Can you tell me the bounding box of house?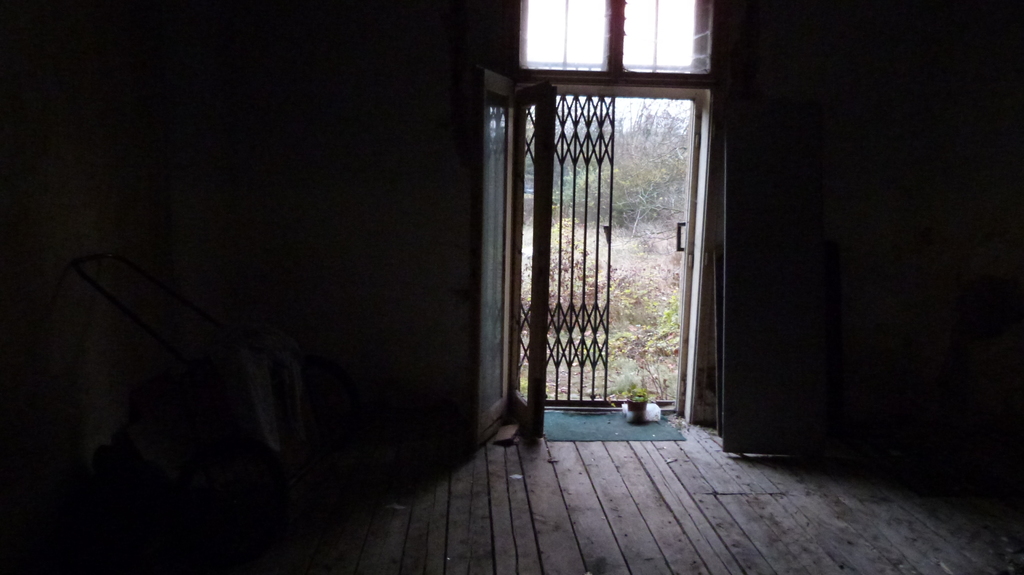
Rect(0, 0, 1023, 574).
